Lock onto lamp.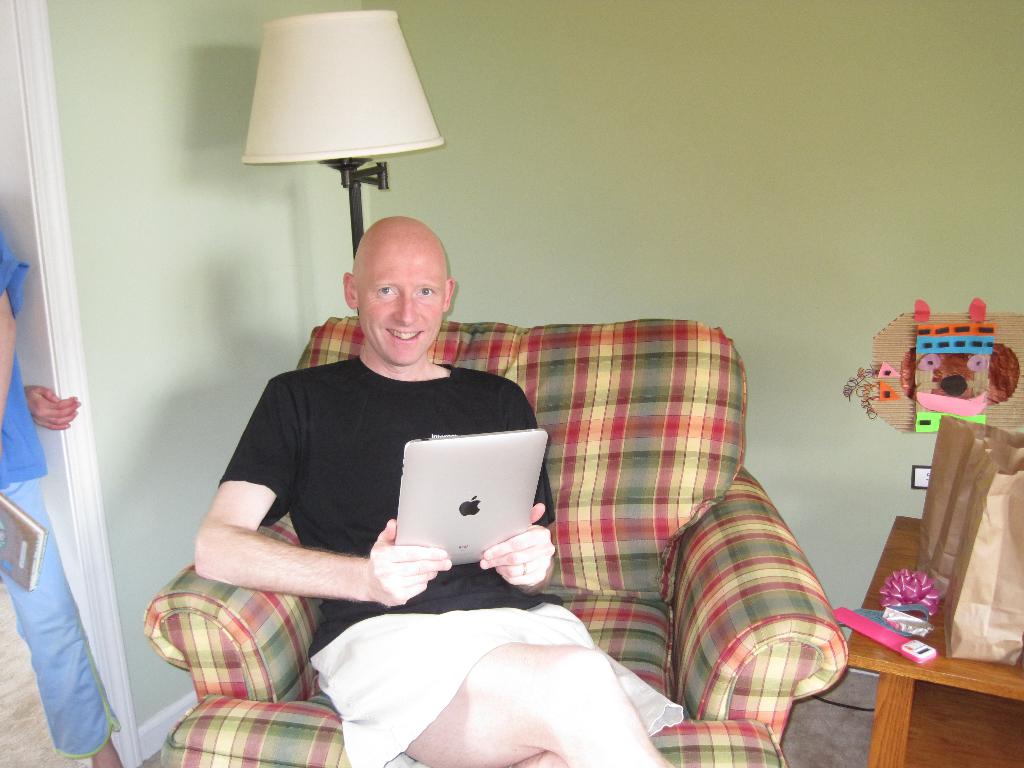
Locked: rect(240, 31, 446, 361).
